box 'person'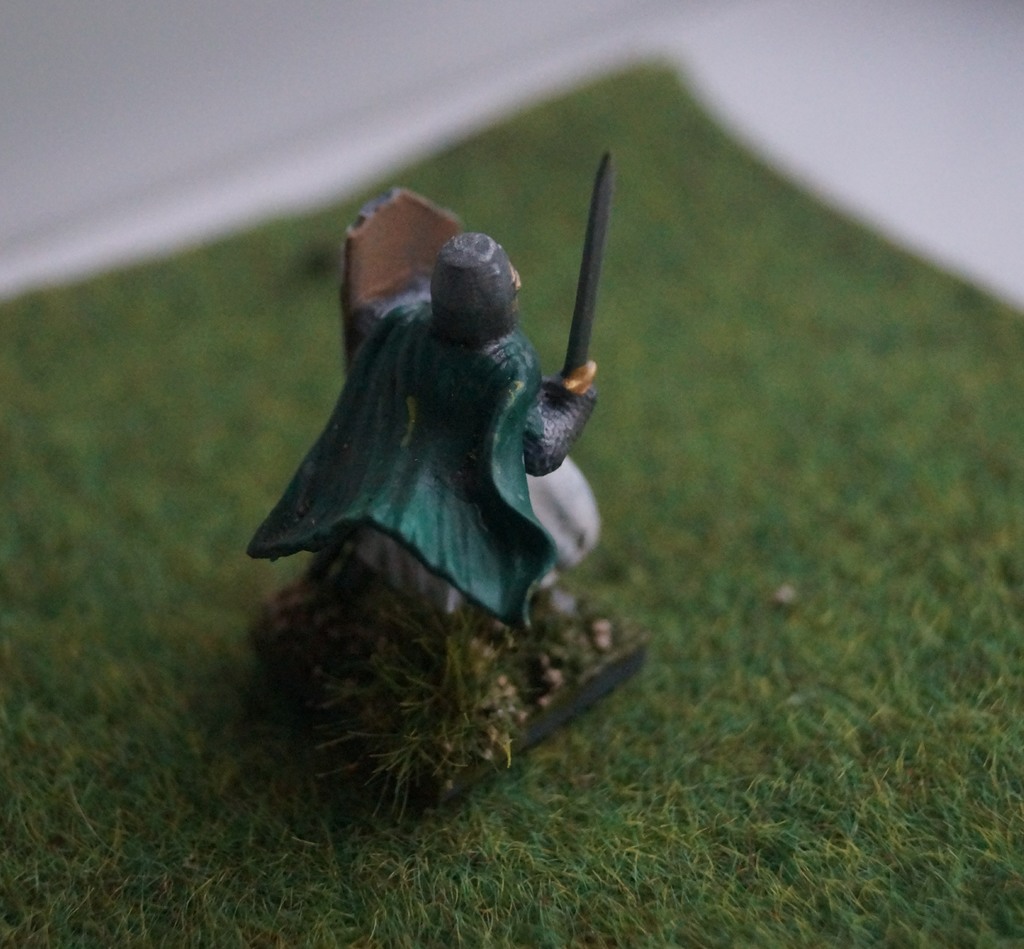
Rect(246, 232, 607, 640)
